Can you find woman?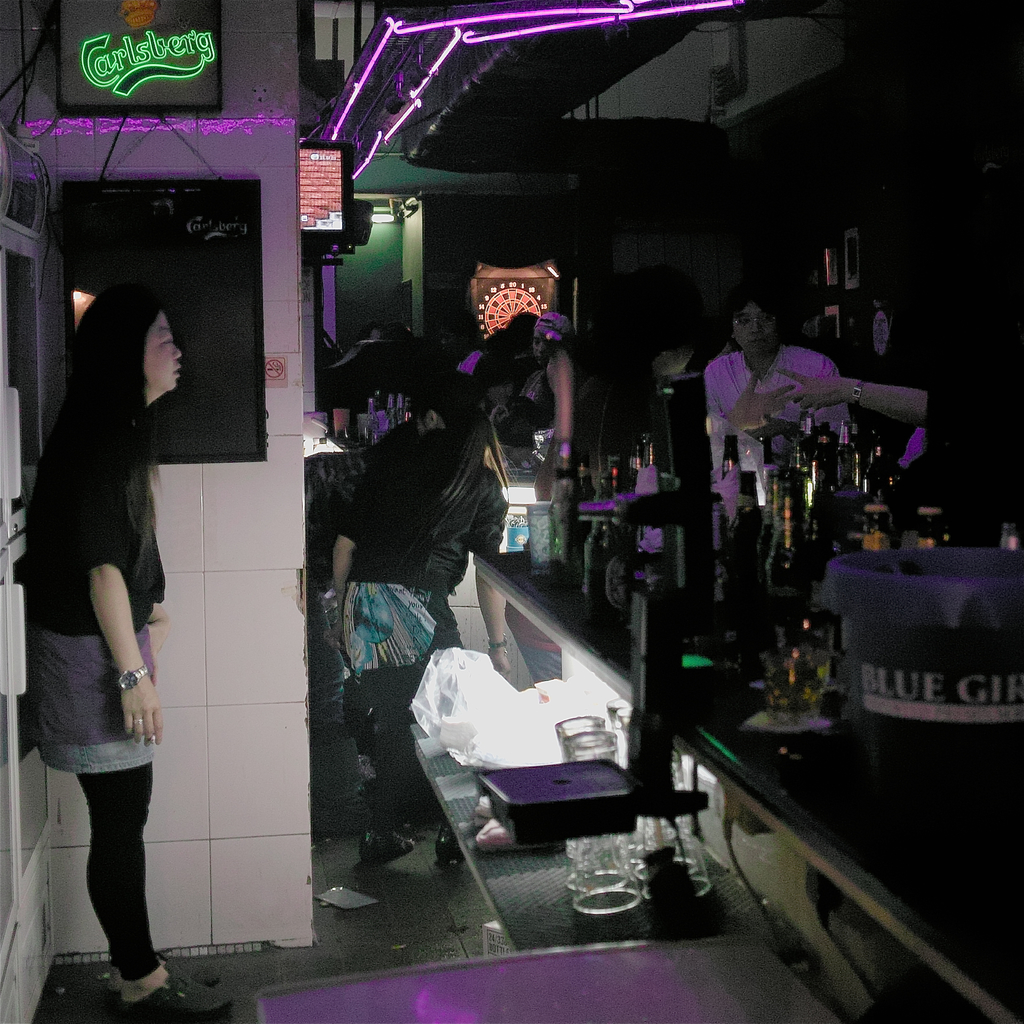
Yes, bounding box: x1=756, y1=289, x2=989, y2=504.
